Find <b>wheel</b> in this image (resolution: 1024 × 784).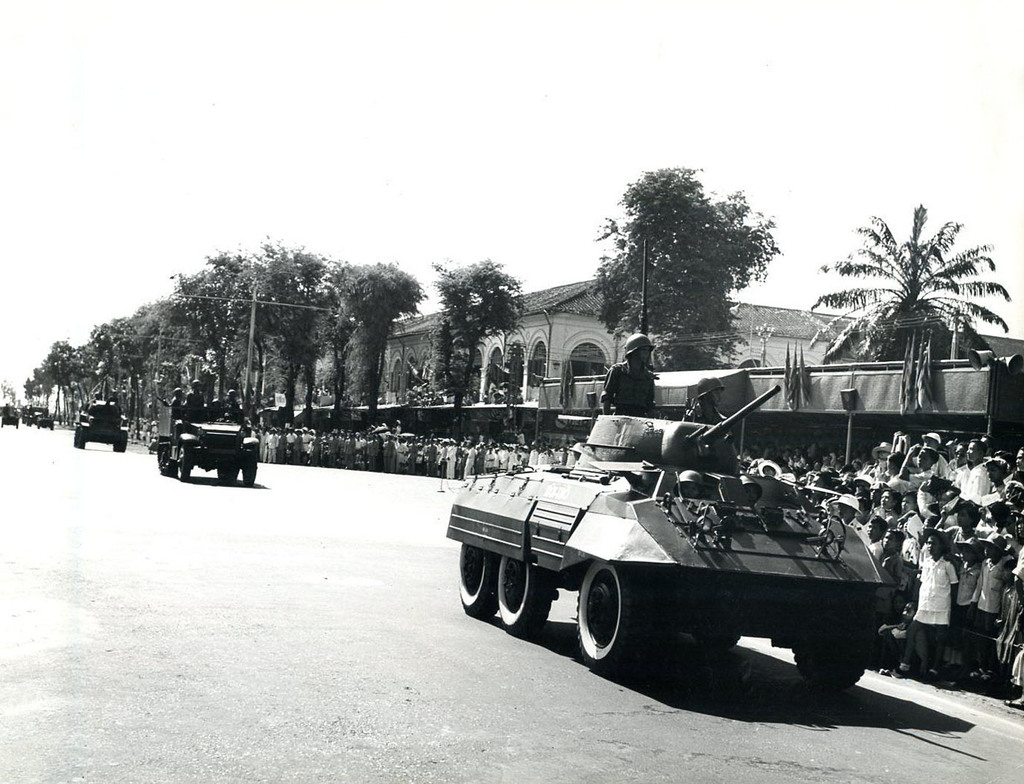
crop(16, 418, 19, 428).
